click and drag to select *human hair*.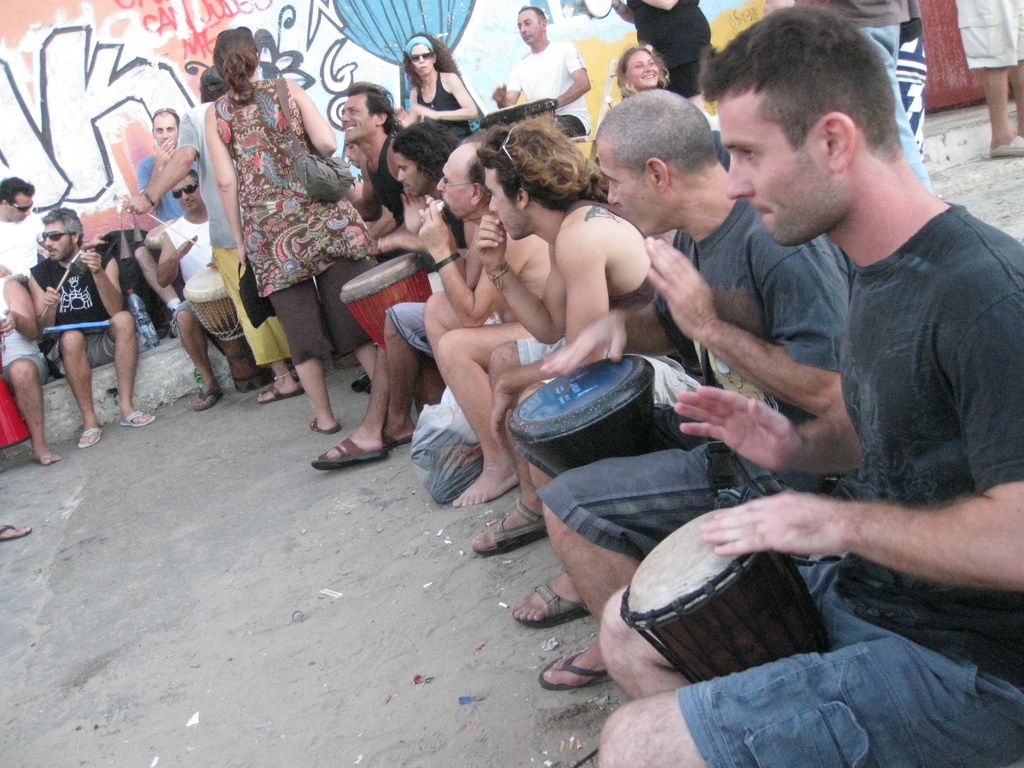
Selection: 40,205,86,248.
